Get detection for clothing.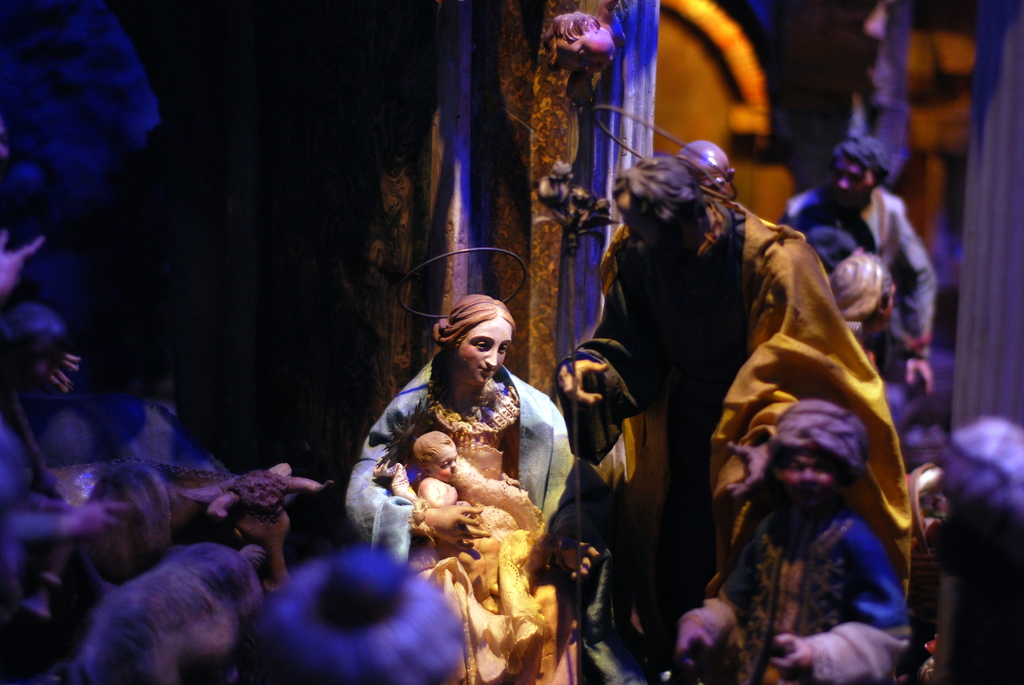
Detection: rect(781, 178, 943, 434).
